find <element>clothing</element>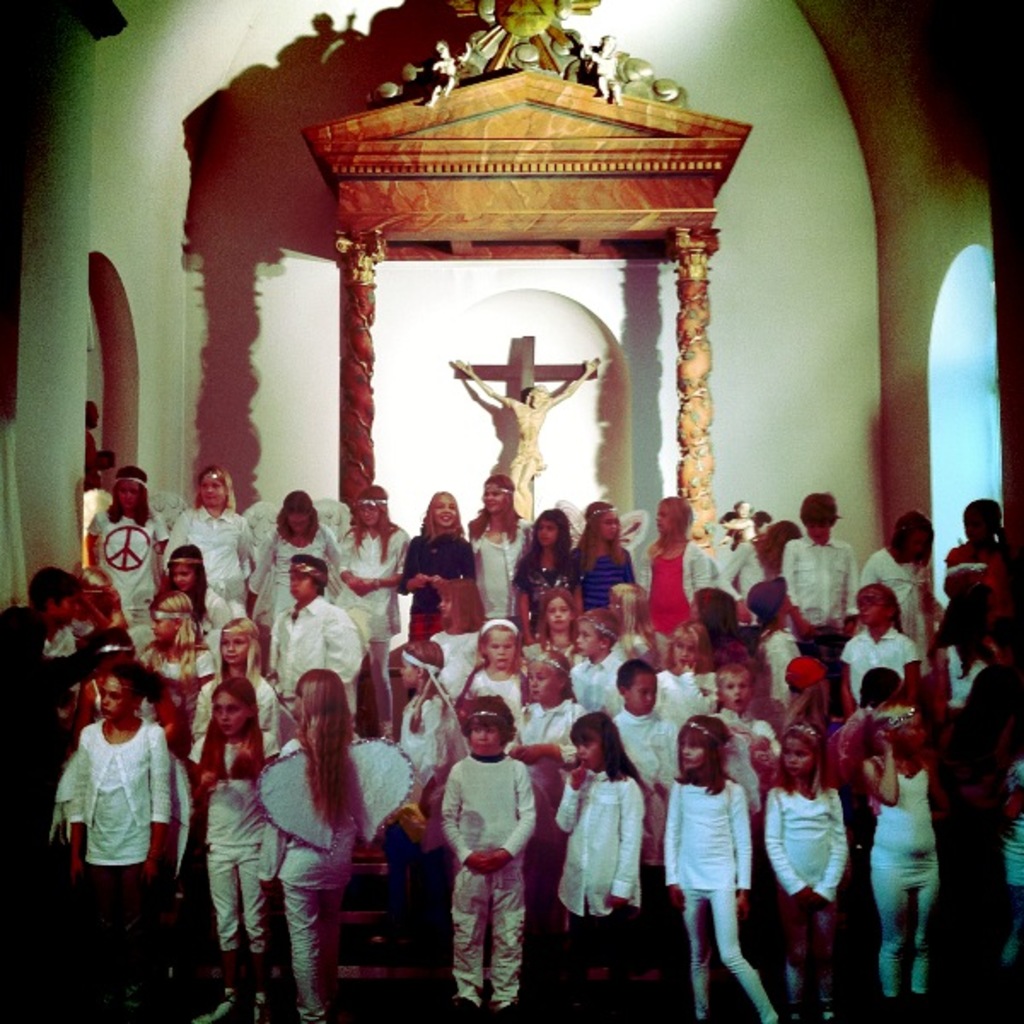
locate(401, 529, 485, 640)
